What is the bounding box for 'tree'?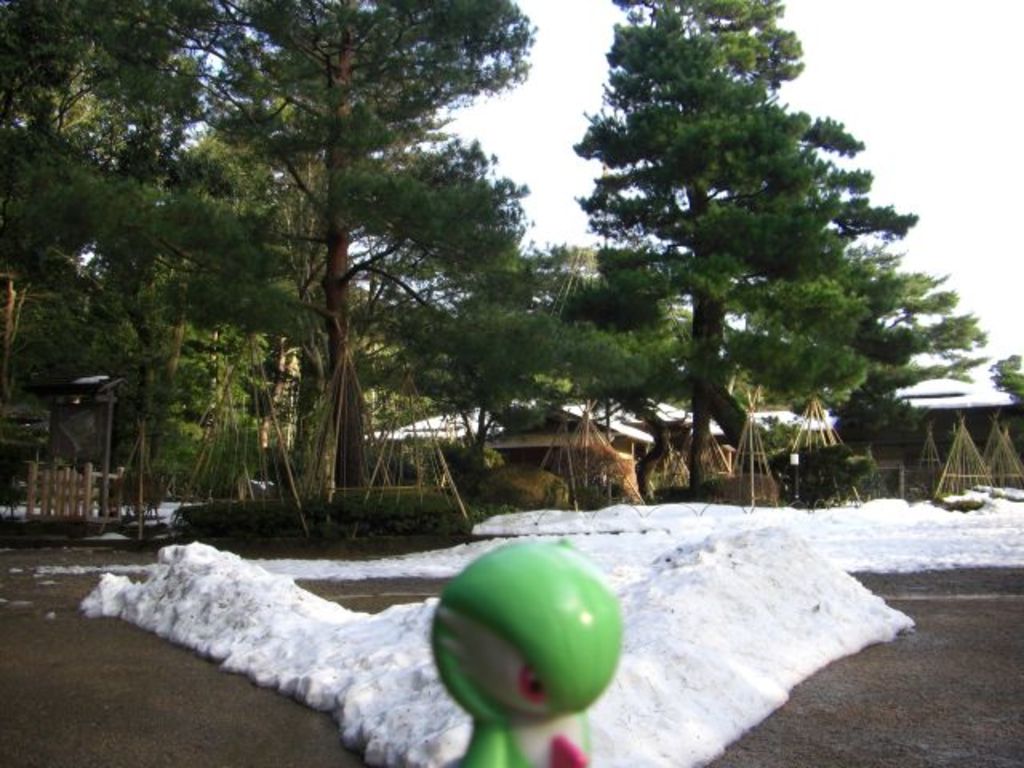
<bbox>408, 243, 634, 458</bbox>.
